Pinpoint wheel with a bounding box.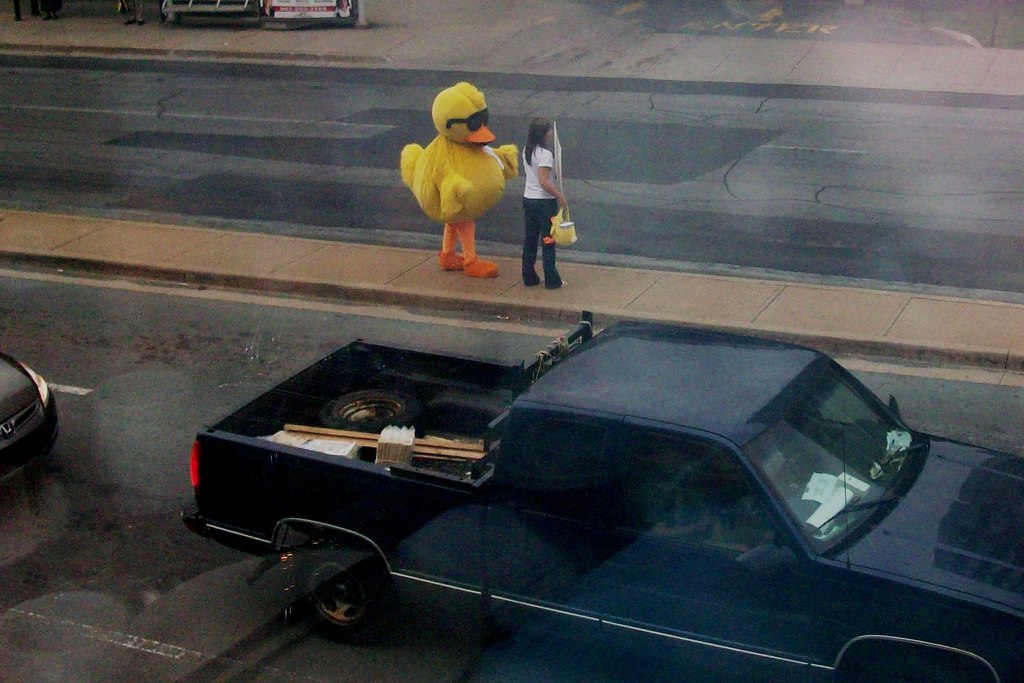
{"left": 321, "top": 388, "right": 414, "bottom": 440}.
